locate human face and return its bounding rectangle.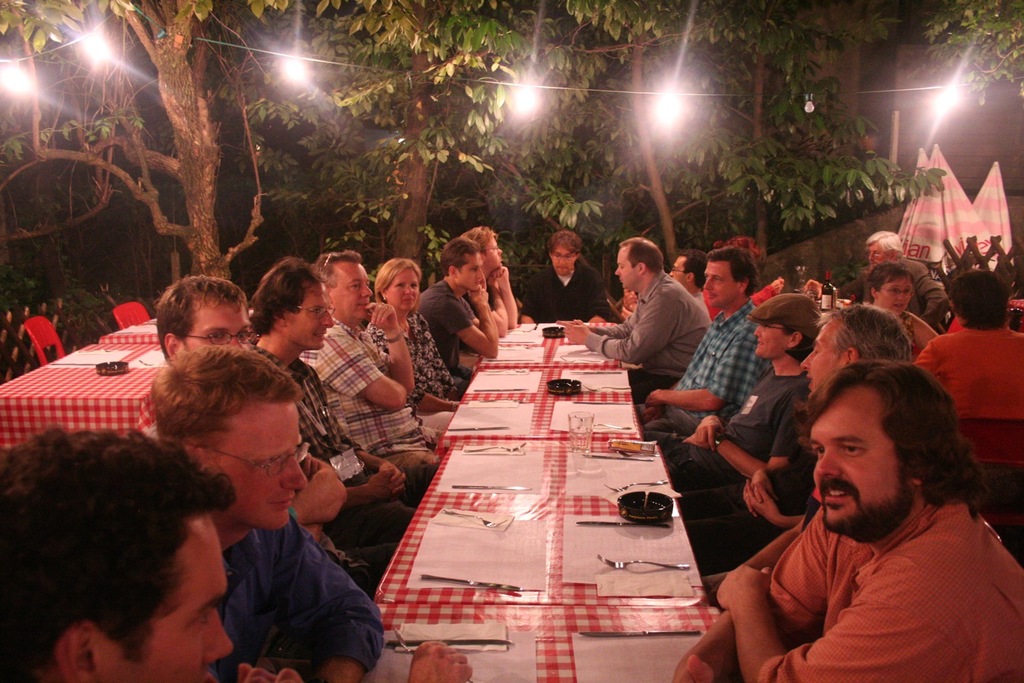
l=330, t=262, r=373, b=320.
